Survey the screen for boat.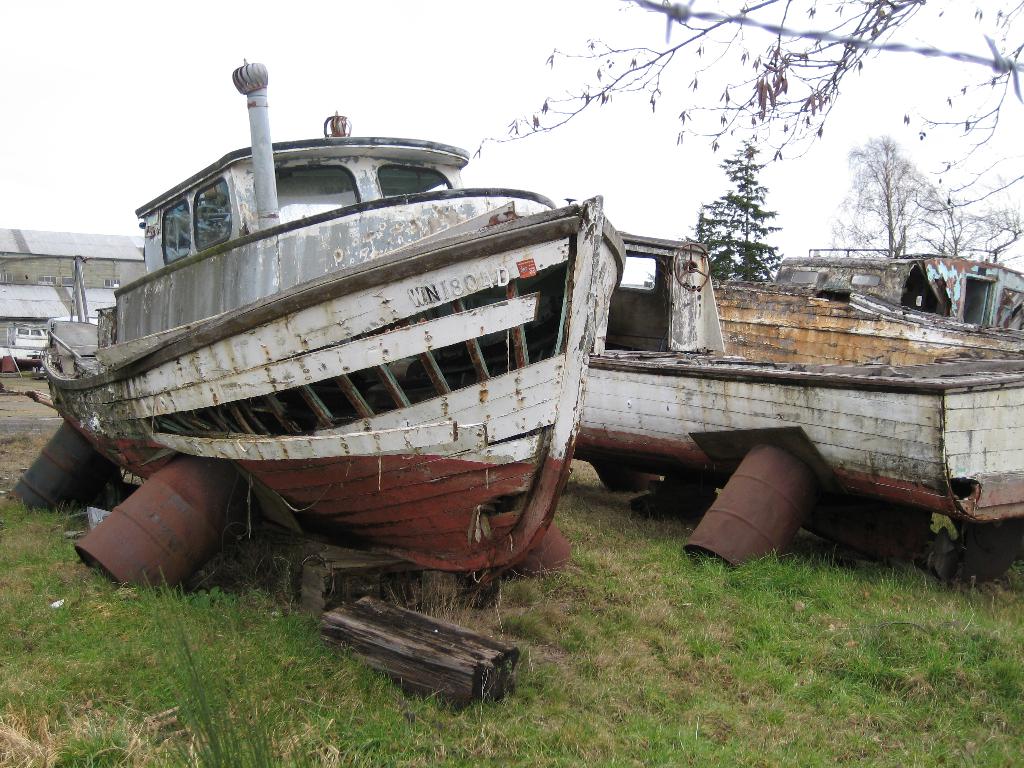
Survey found: (4, 90, 678, 559).
